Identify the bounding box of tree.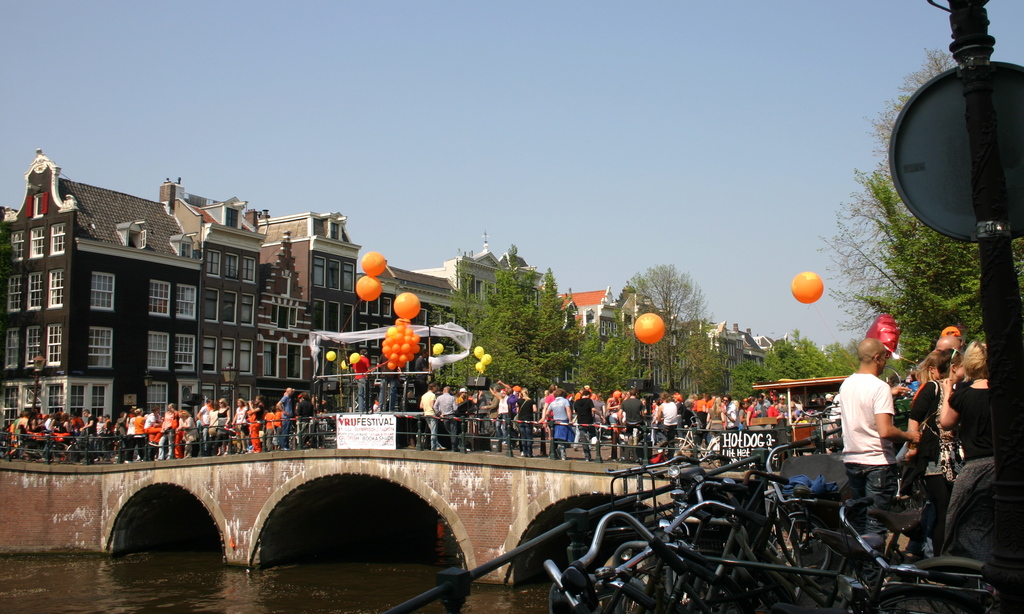
(x1=763, y1=326, x2=831, y2=377).
